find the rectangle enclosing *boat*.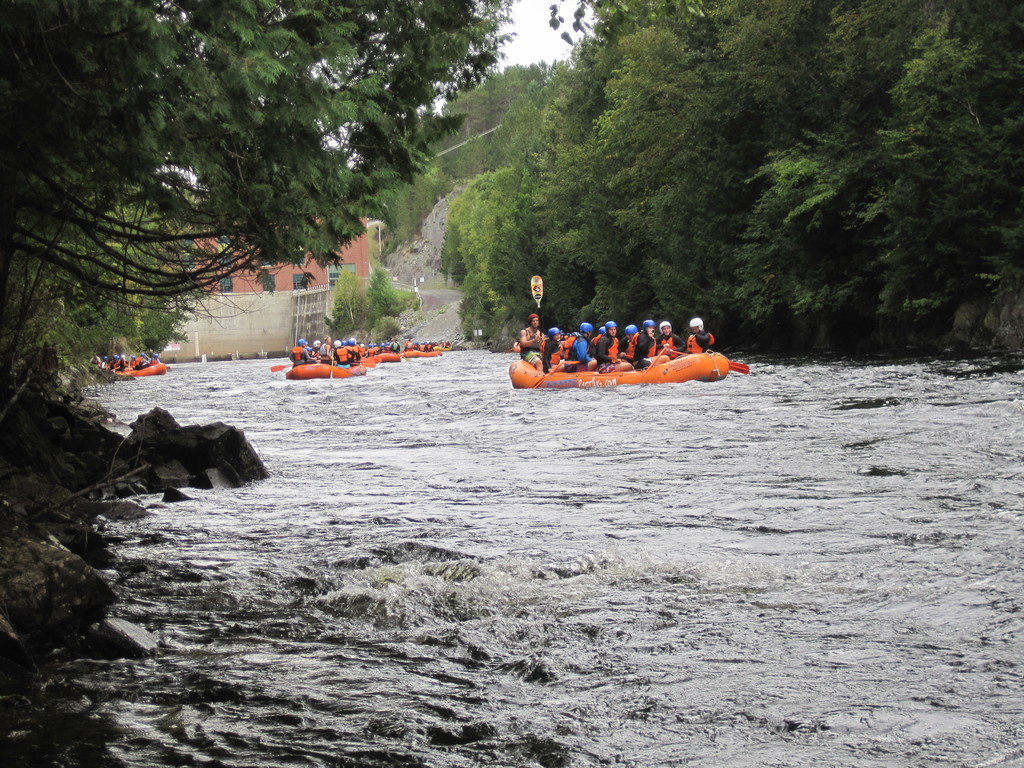
x1=262, y1=332, x2=413, y2=391.
